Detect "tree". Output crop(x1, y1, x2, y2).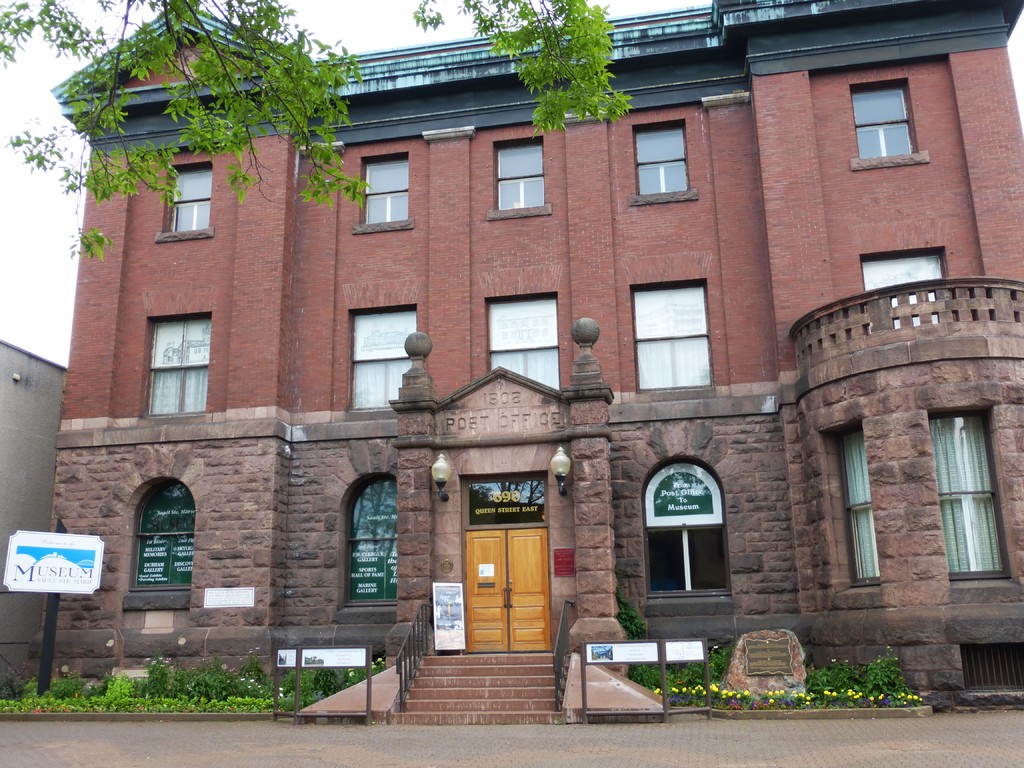
crop(408, 0, 634, 141).
